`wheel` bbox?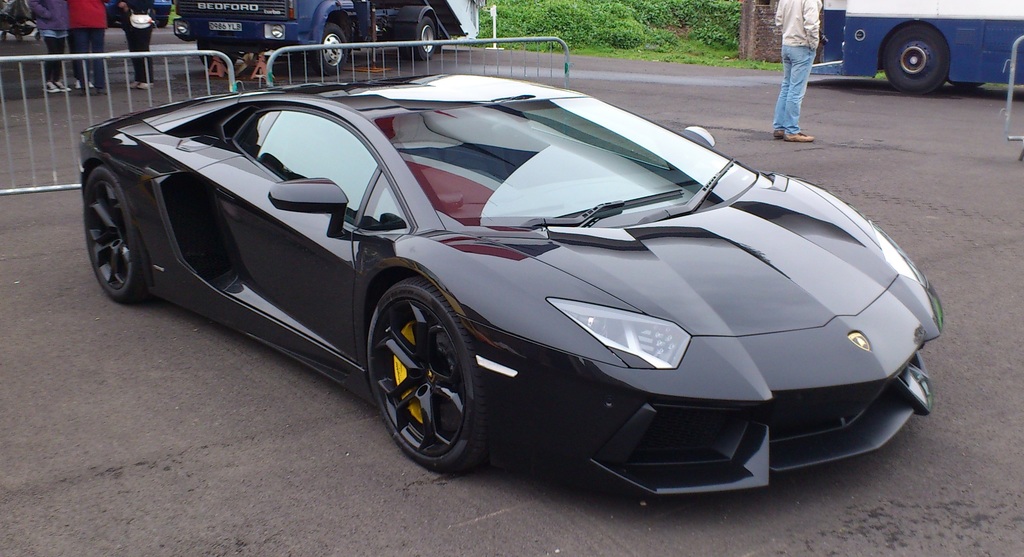
BBox(81, 168, 145, 303)
